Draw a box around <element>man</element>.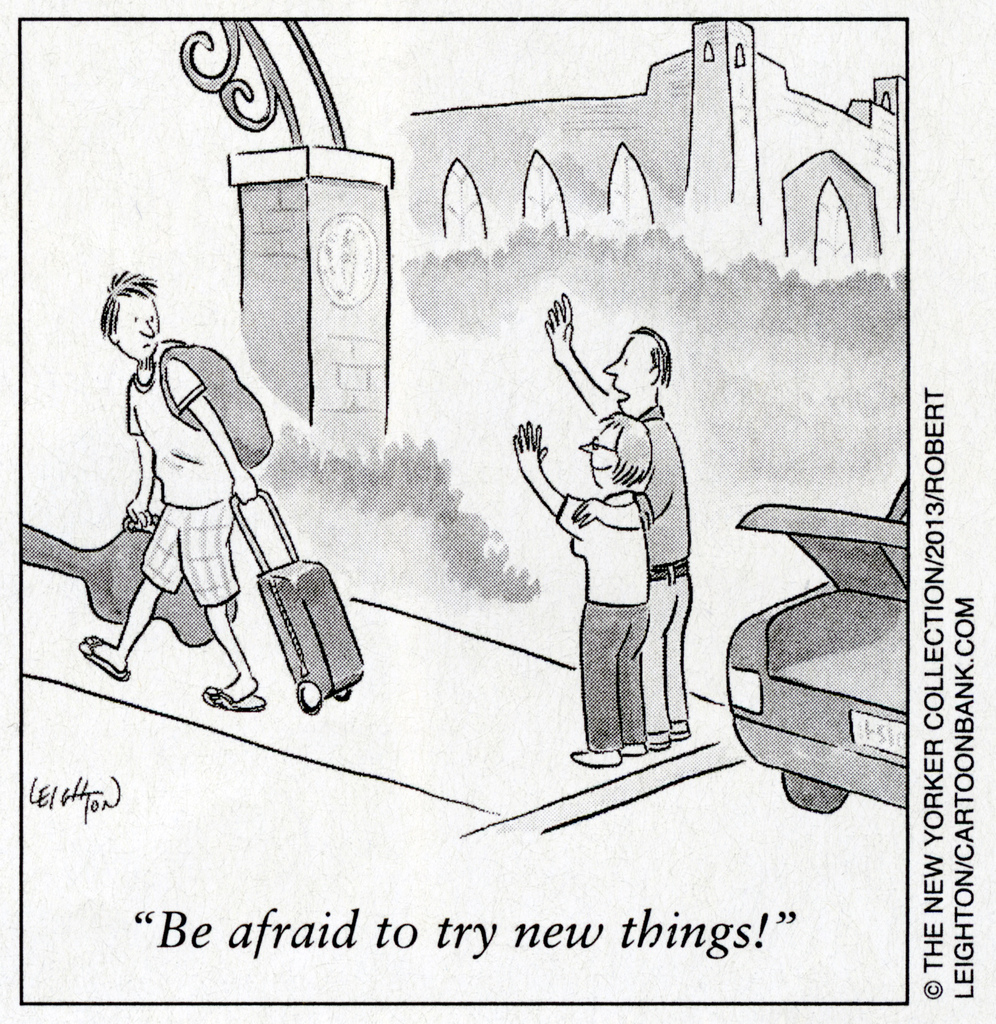
<box>75,264,265,713</box>.
